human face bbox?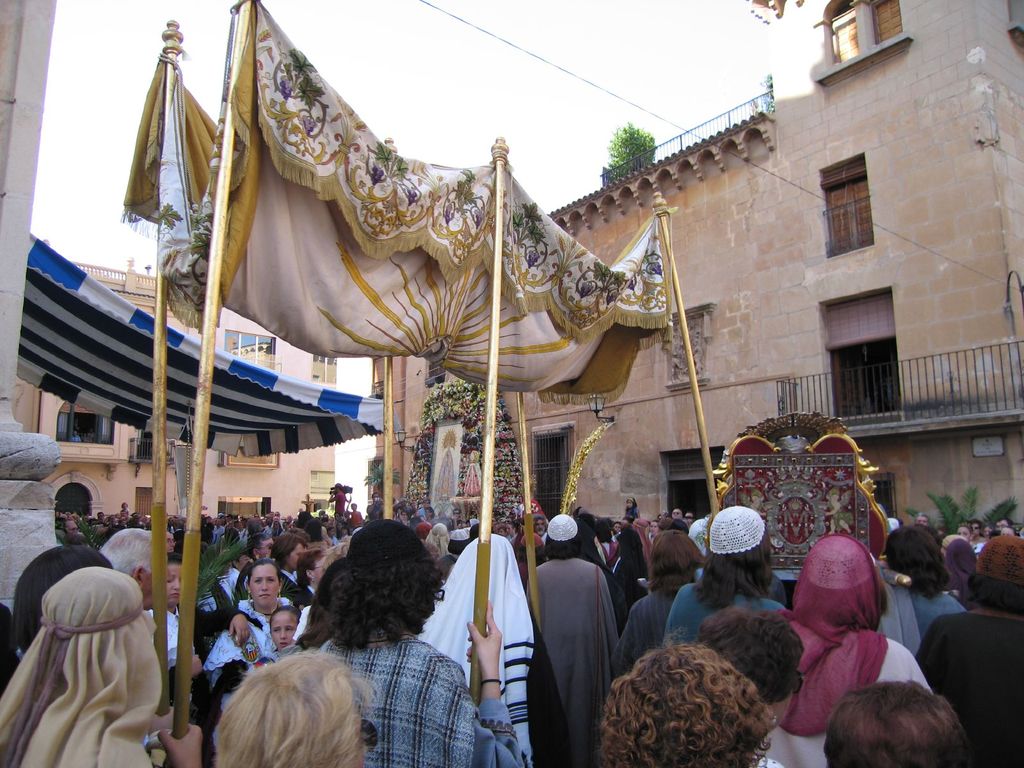
crop(999, 526, 1016, 533)
